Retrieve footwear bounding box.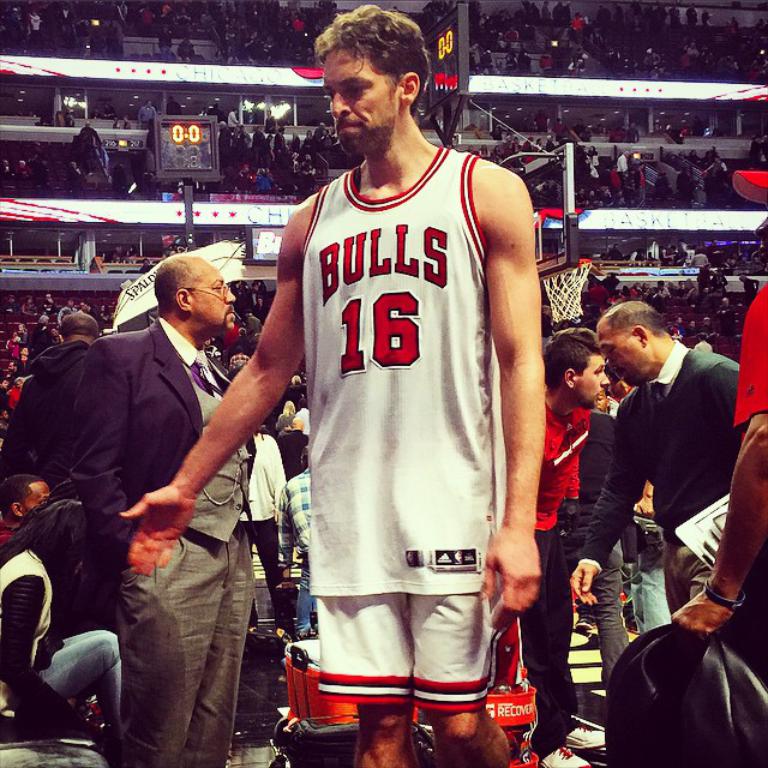
Bounding box: {"x1": 586, "y1": 626, "x2": 598, "y2": 640}.
